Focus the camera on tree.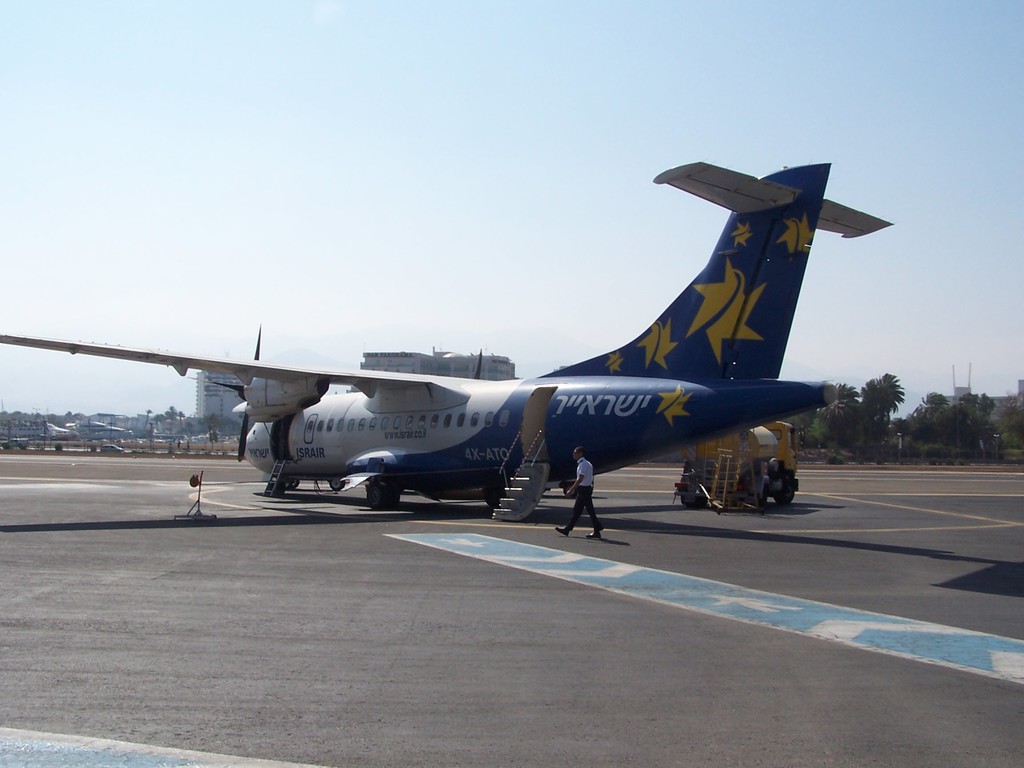
Focus region: BBox(806, 416, 829, 450).
